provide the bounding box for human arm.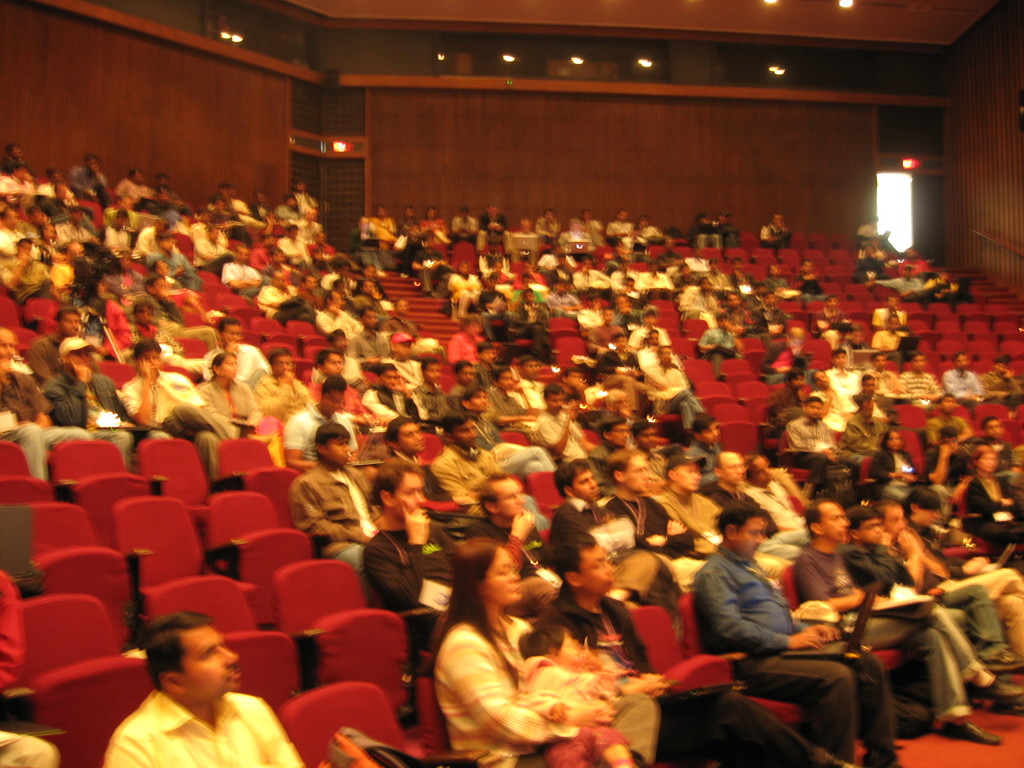
{"x1": 285, "y1": 474, "x2": 355, "y2": 542}.
